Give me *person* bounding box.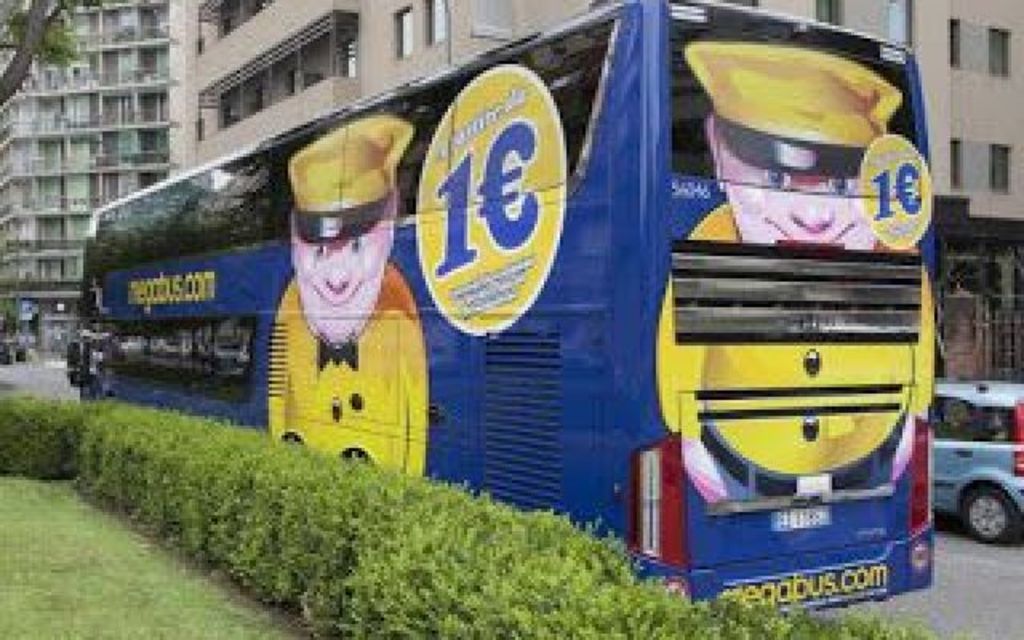
{"left": 648, "top": 37, "right": 939, "bottom": 533}.
